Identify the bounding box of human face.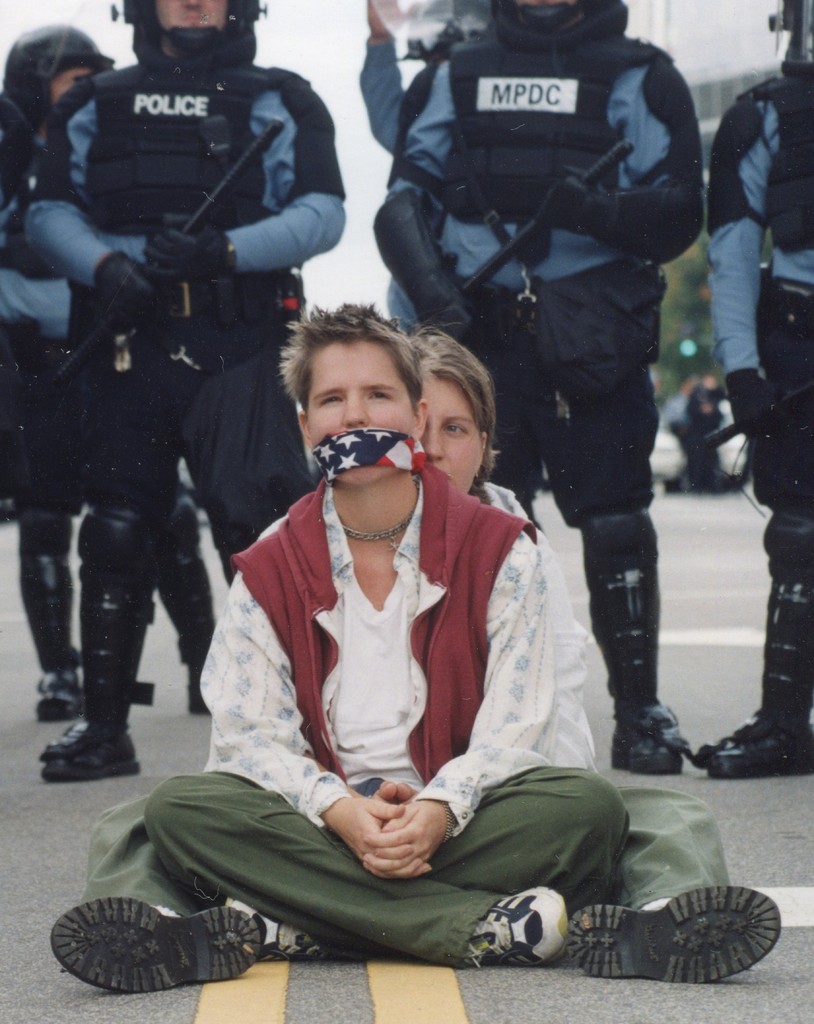
157 2 230 31.
